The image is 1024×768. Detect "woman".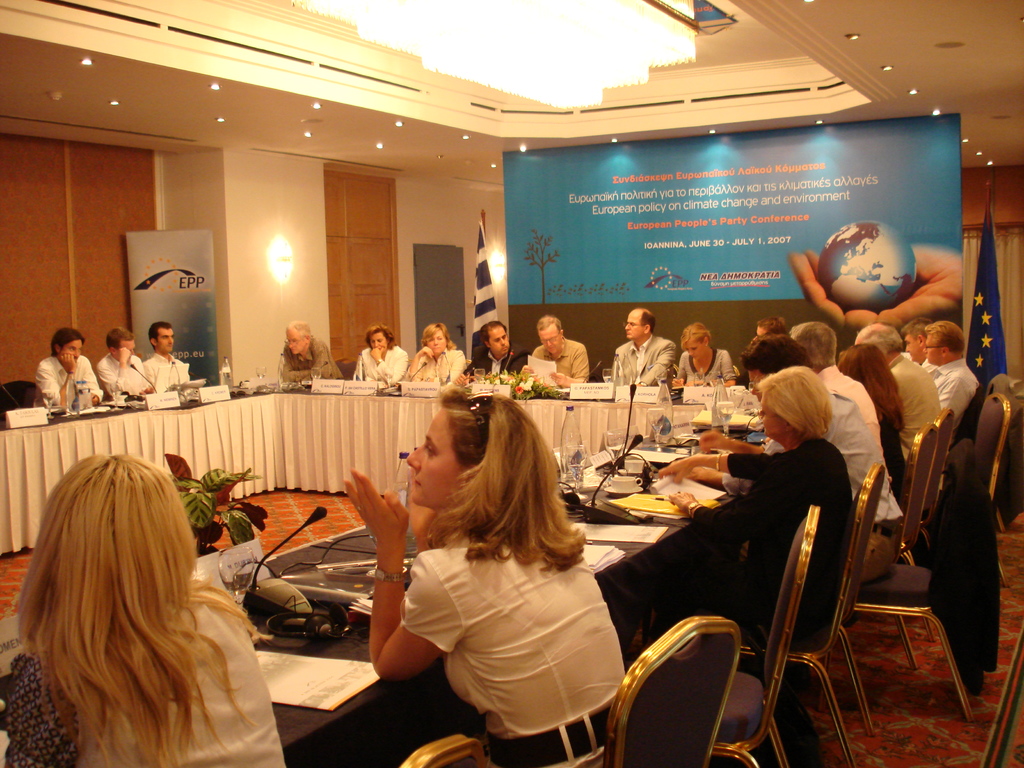
Detection: detection(366, 375, 638, 748).
